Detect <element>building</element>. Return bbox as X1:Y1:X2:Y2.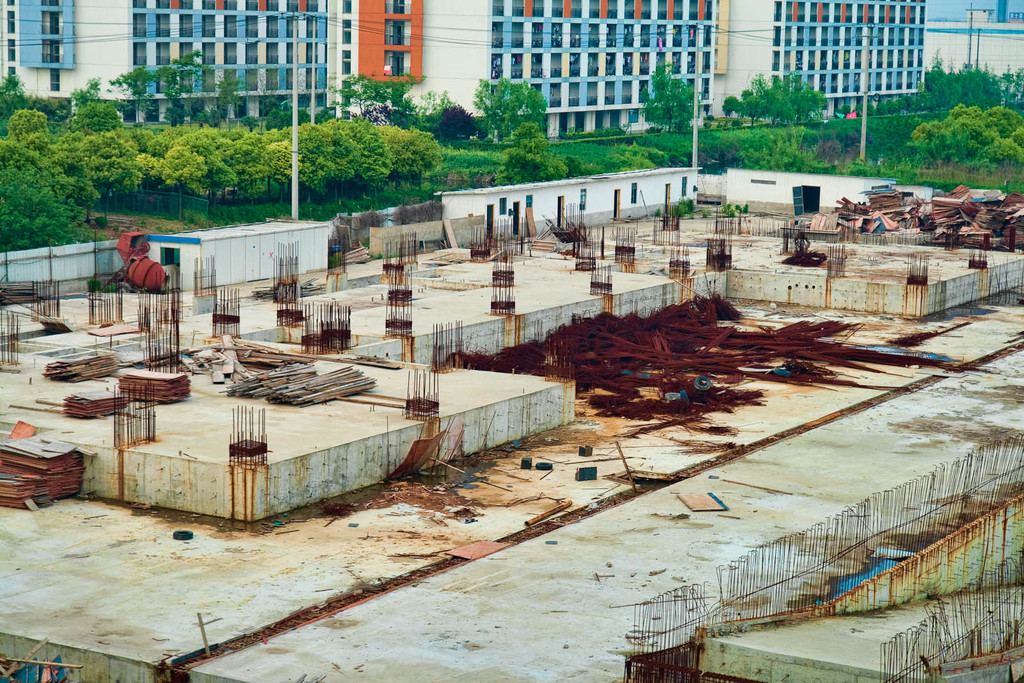
0:0:927:145.
